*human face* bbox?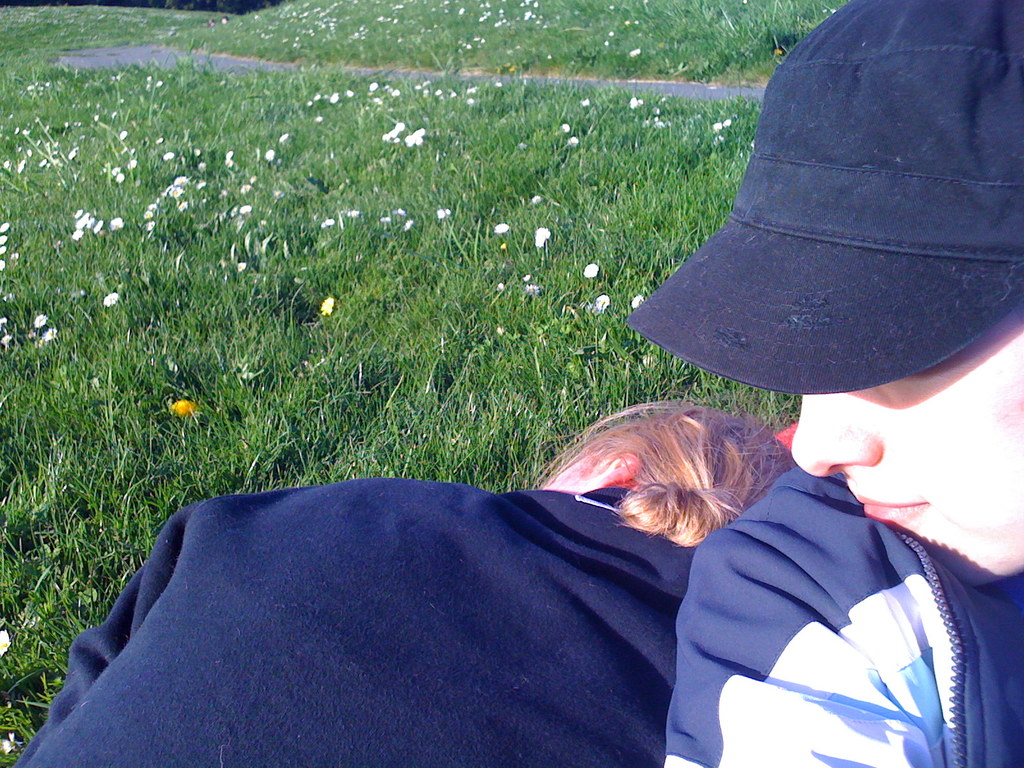
[left=790, top=307, right=1023, bottom=594]
